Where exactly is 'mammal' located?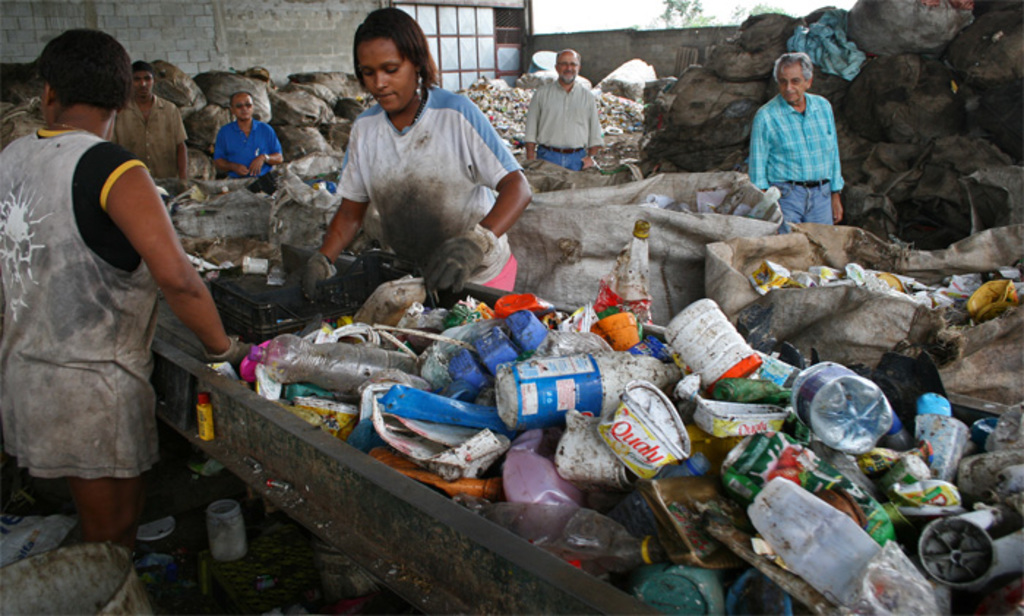
Its bounding box is select_region(521, 48, 603, 168).
